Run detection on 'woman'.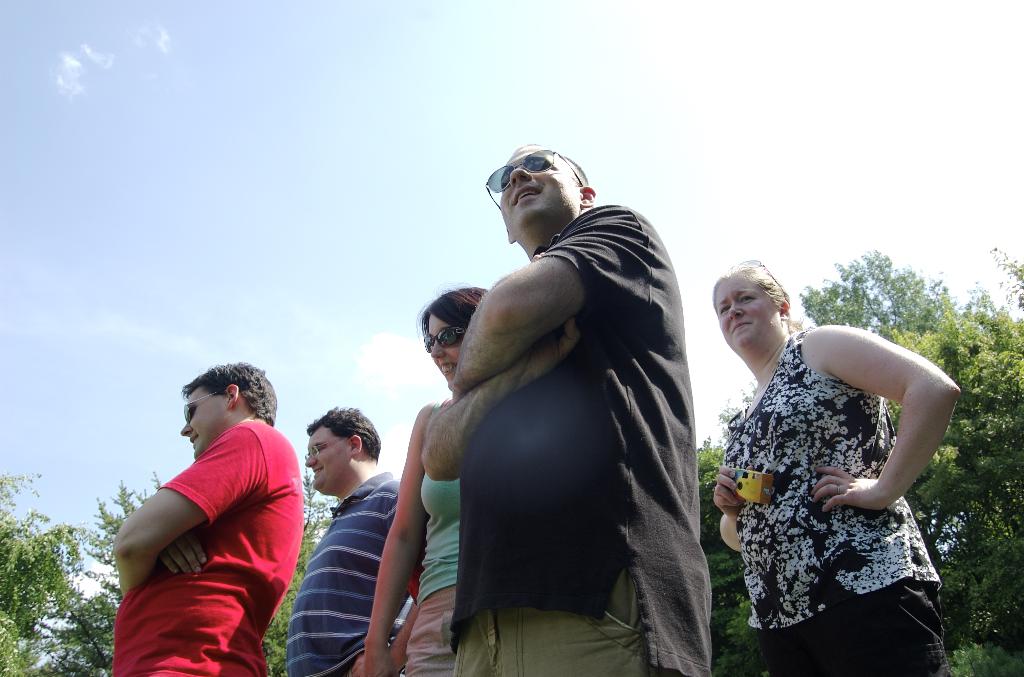
Result: pyautogui.locateOnScreen(359, 284, 504, 676).
